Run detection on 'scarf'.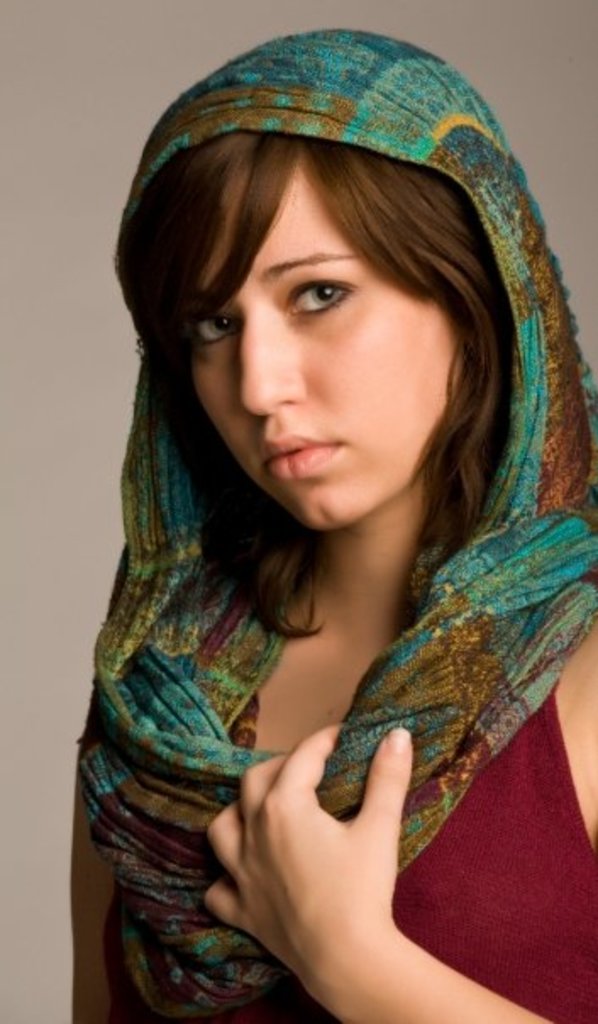
Result: <region>68, 32, 596, 1022</region>.
